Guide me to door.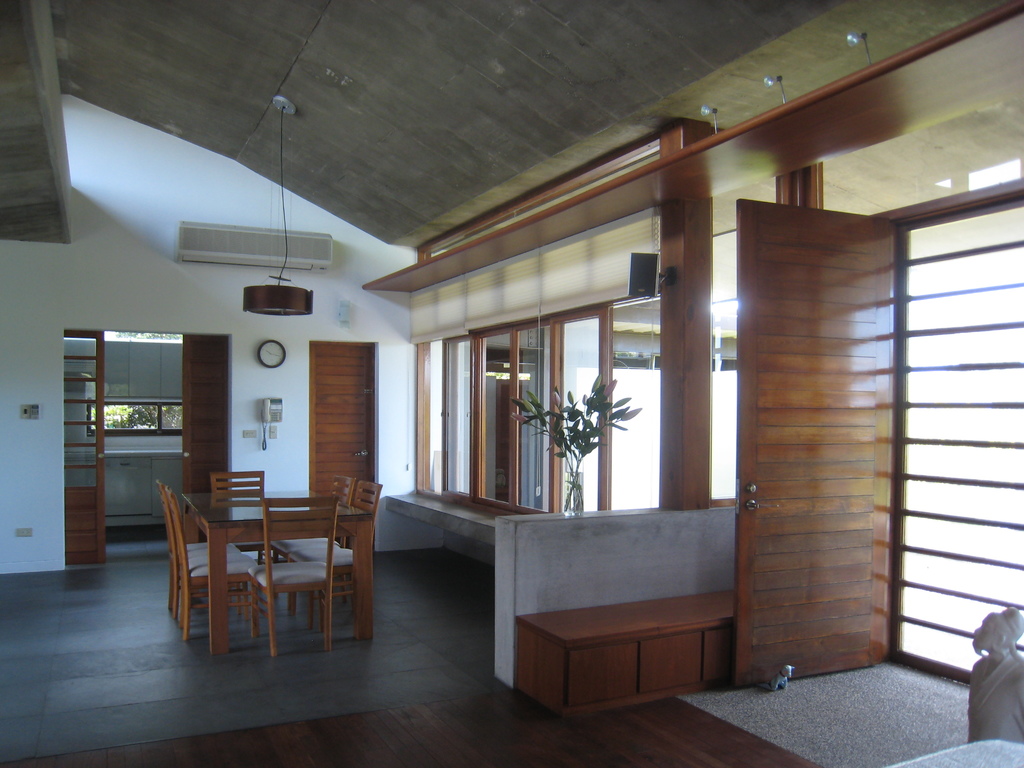
Guidance: x1=310 y1=340 x2=384 y2=513.
